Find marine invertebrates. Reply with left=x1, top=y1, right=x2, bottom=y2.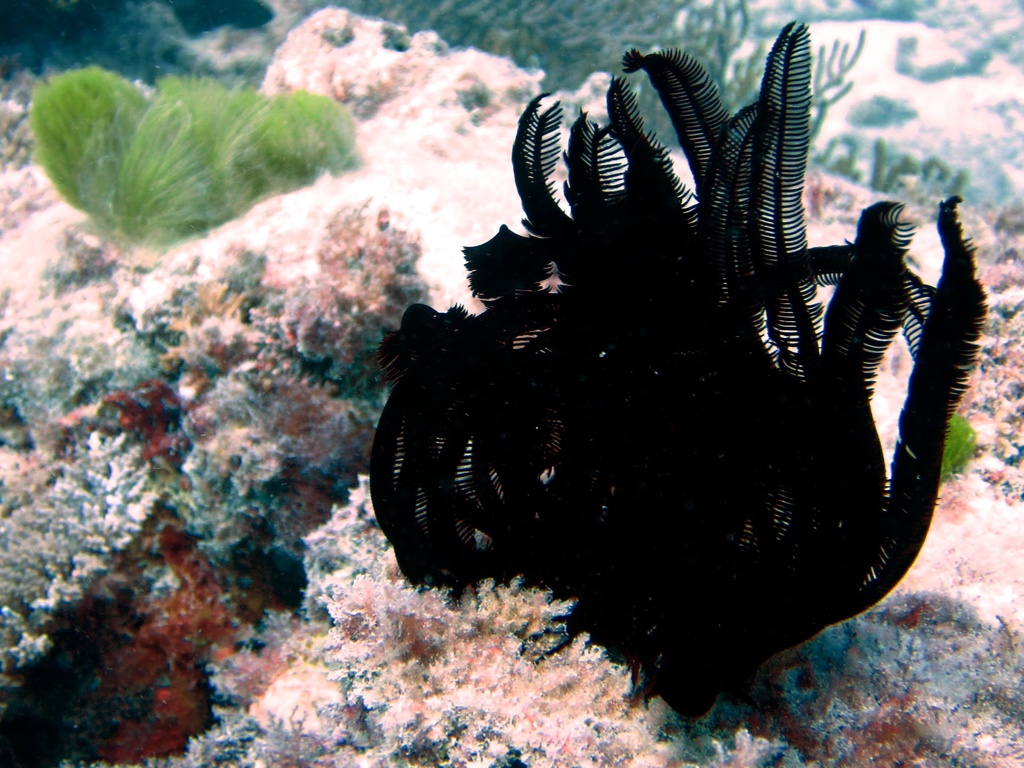
left=30, top=76, right=371, bottom=260.
